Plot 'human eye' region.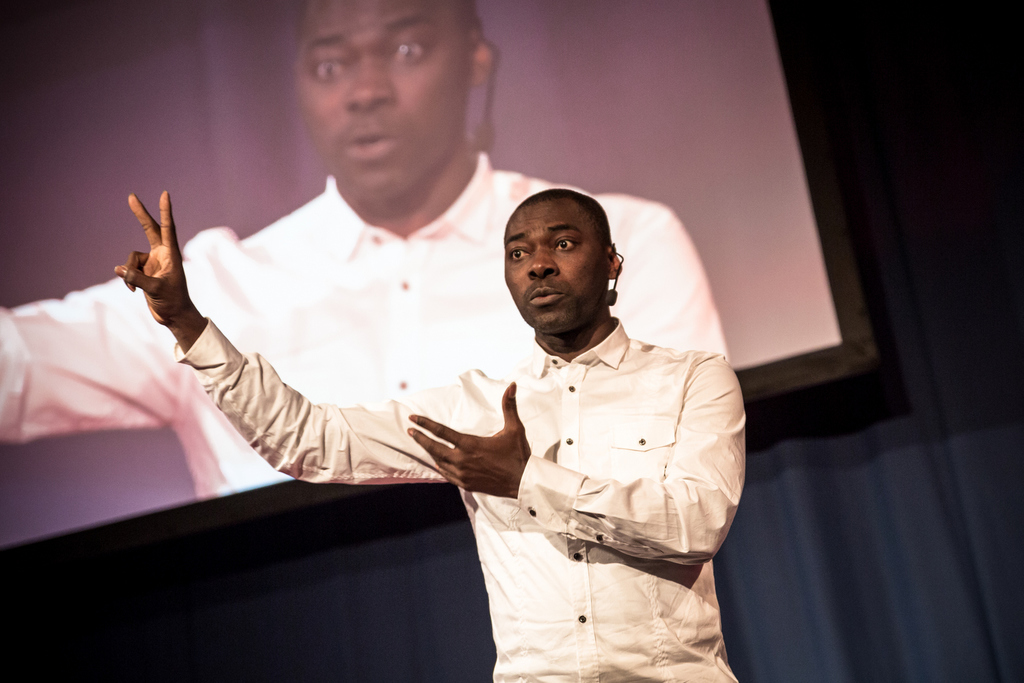
Plotted at rect(312, 51, 353, 84).
